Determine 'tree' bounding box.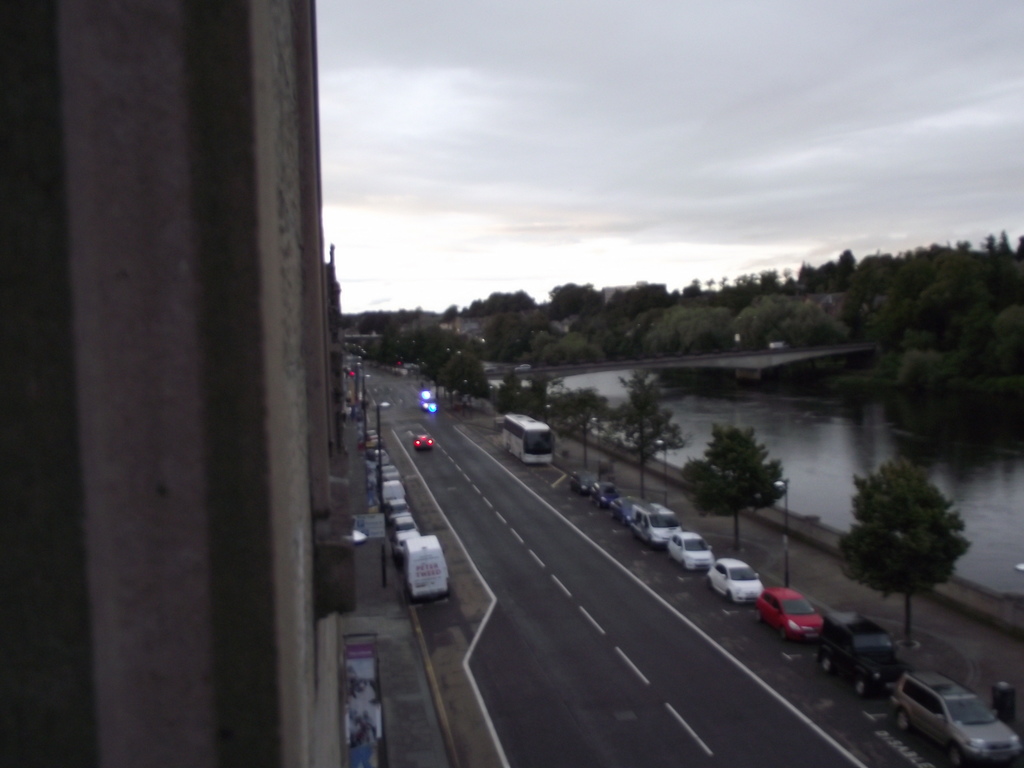
Determined: 841/452/964/648.
